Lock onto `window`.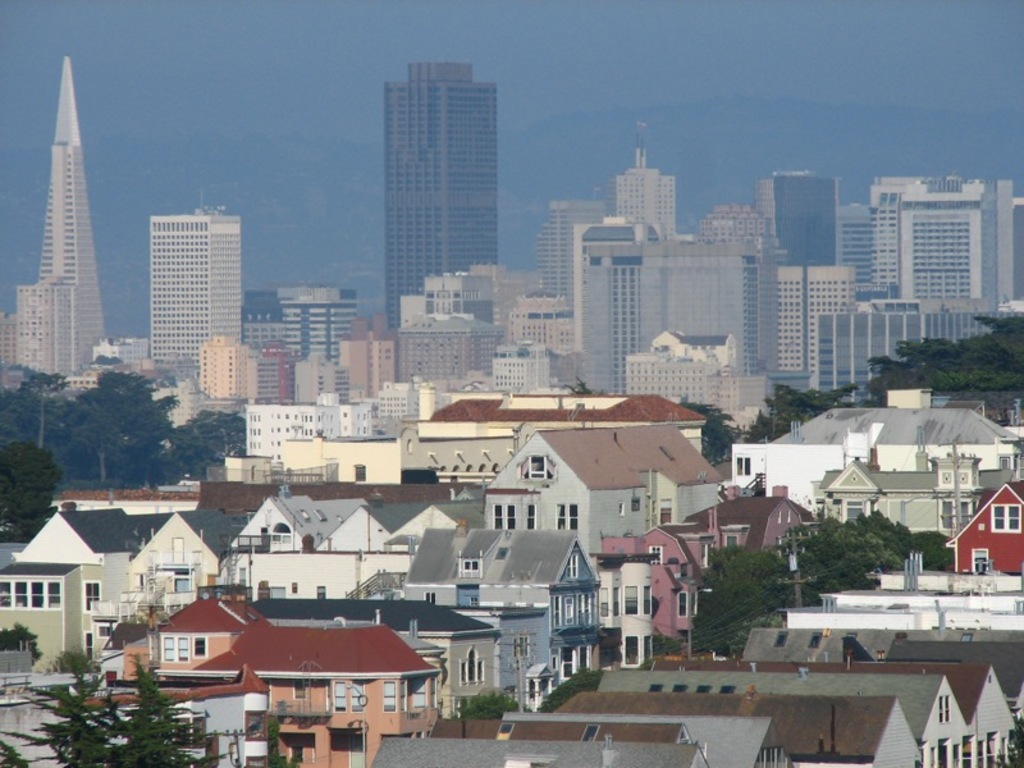
Locked: x1=0, y1=580, x2=67, y2=616.
